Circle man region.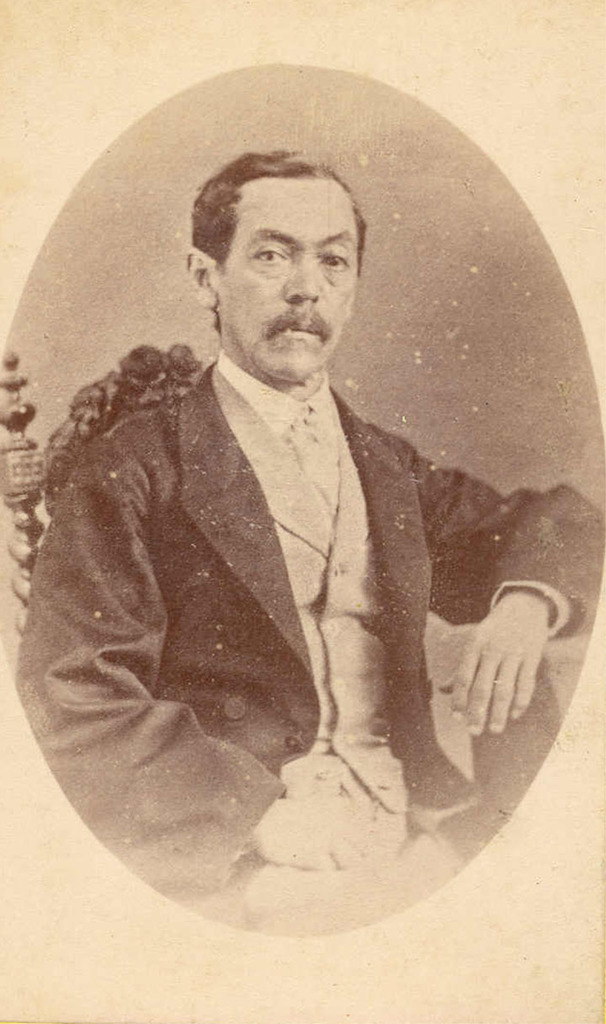
Region: l=34, t=133, r=558, b=865.
